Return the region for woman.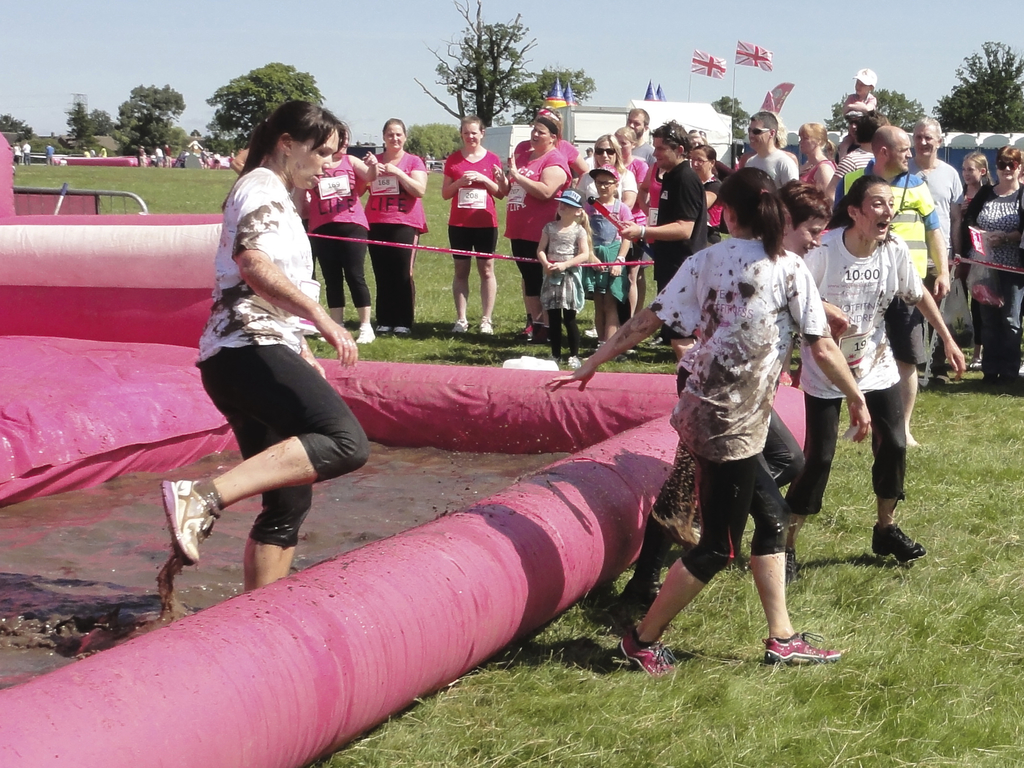
Rect(792, 121, 838, 199).
